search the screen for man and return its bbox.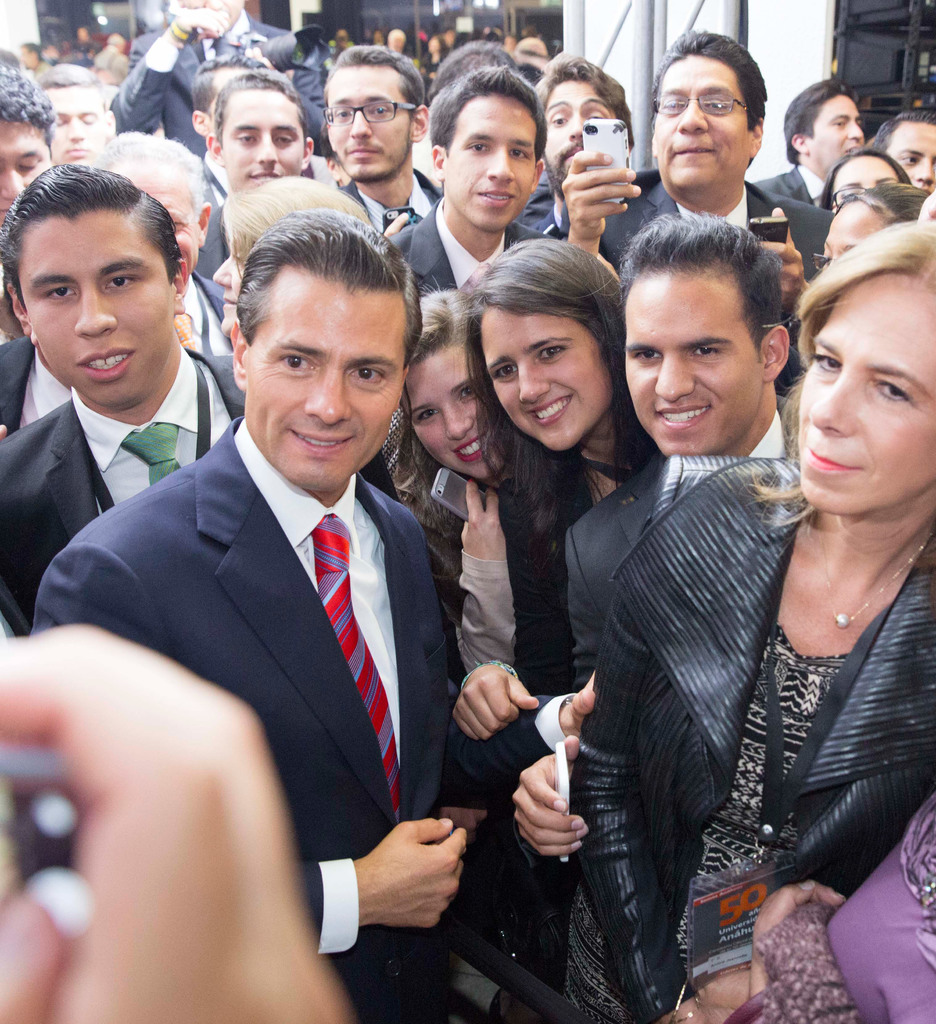
Found: <box>205,57,369,265</box>.
